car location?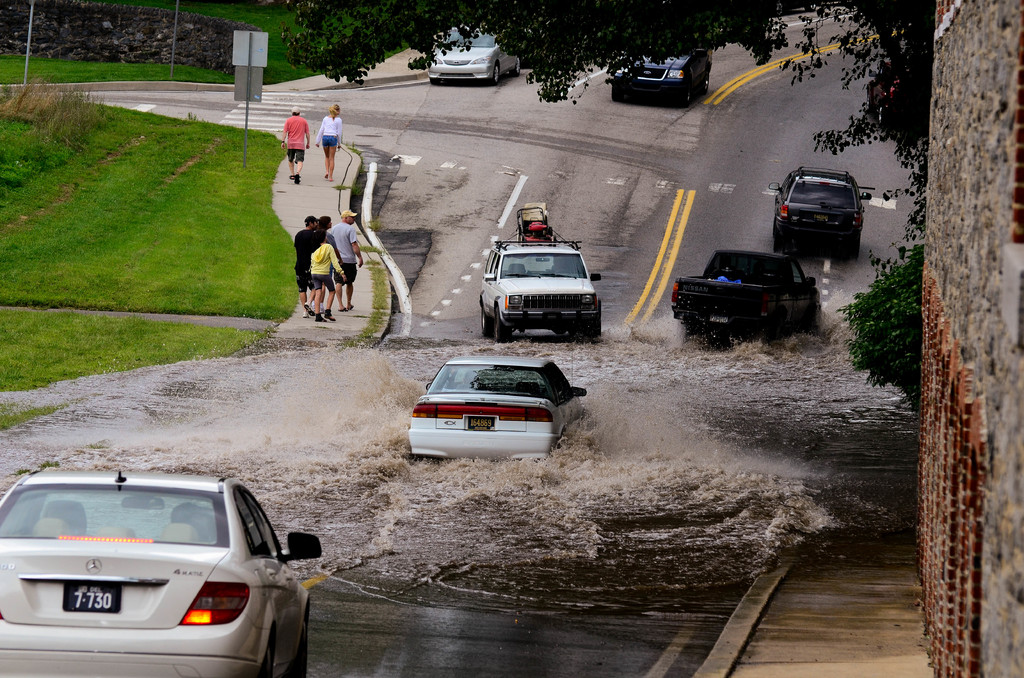
(477, 236, 607, 344)
